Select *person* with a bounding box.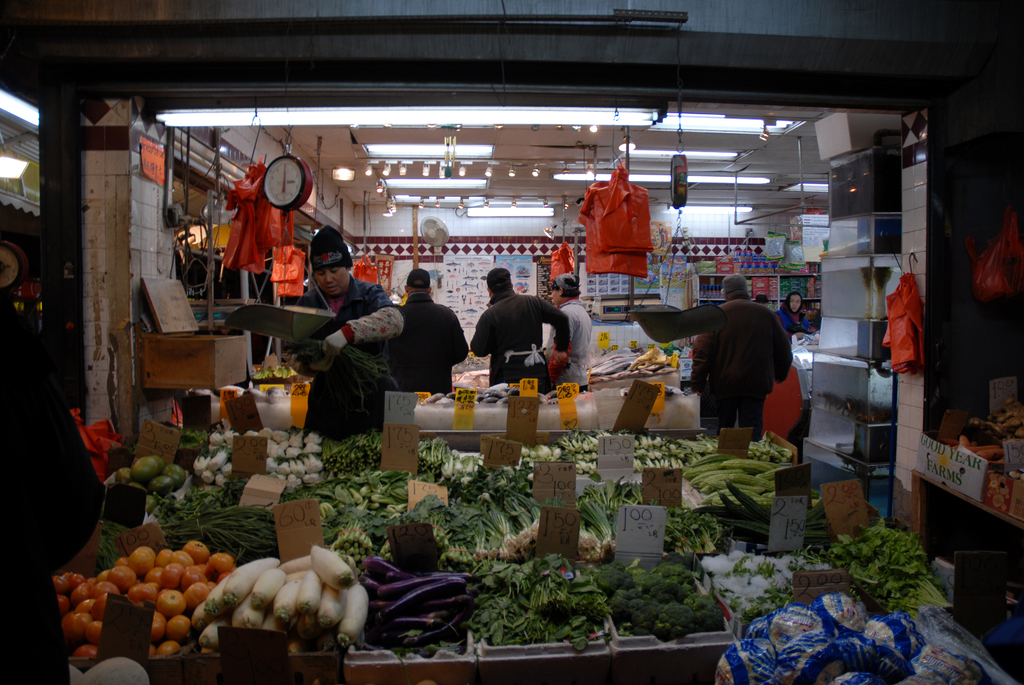
box=[692, 272, 801, 457].
